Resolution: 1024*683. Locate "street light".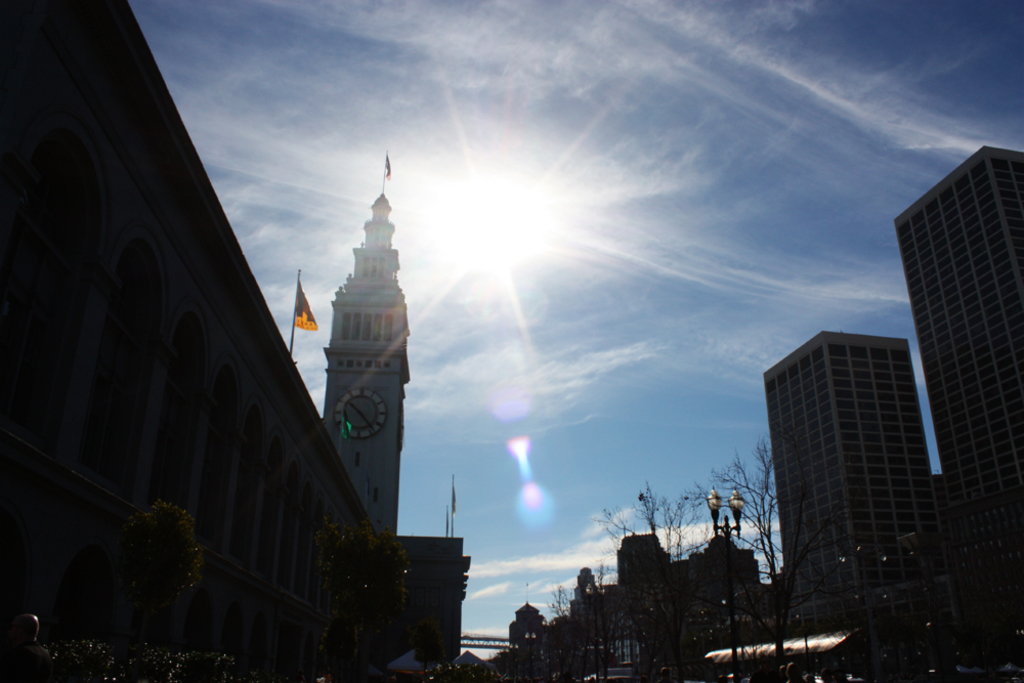
(702,486,748,682).
